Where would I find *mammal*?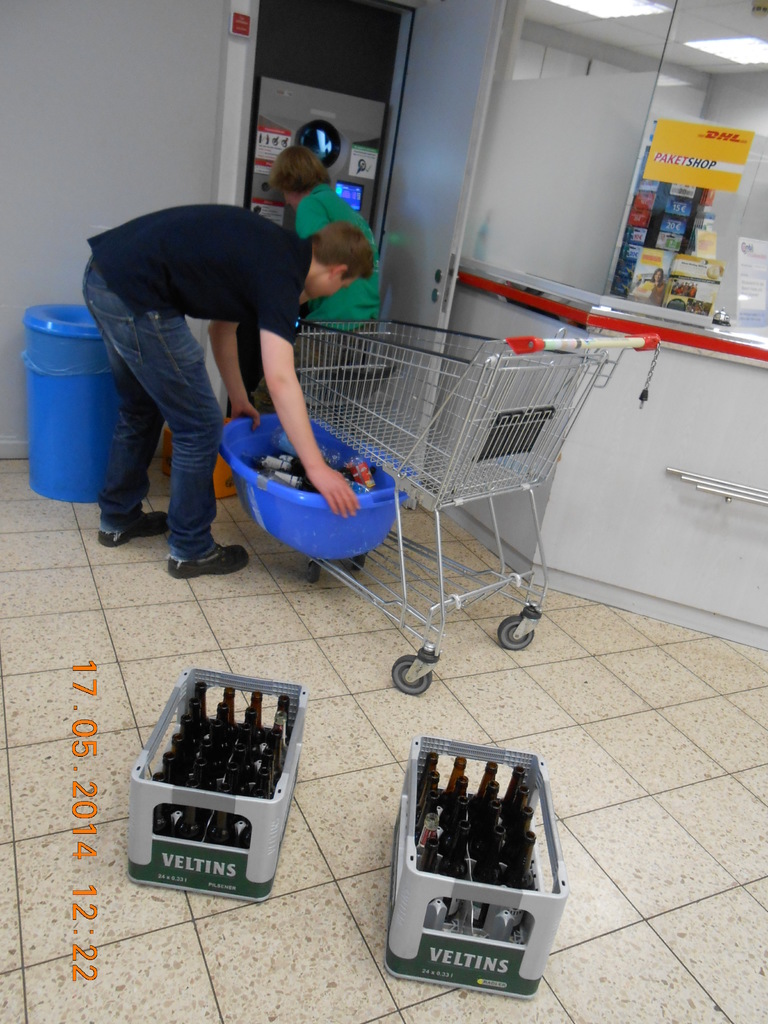
At 644,271,667,306.
